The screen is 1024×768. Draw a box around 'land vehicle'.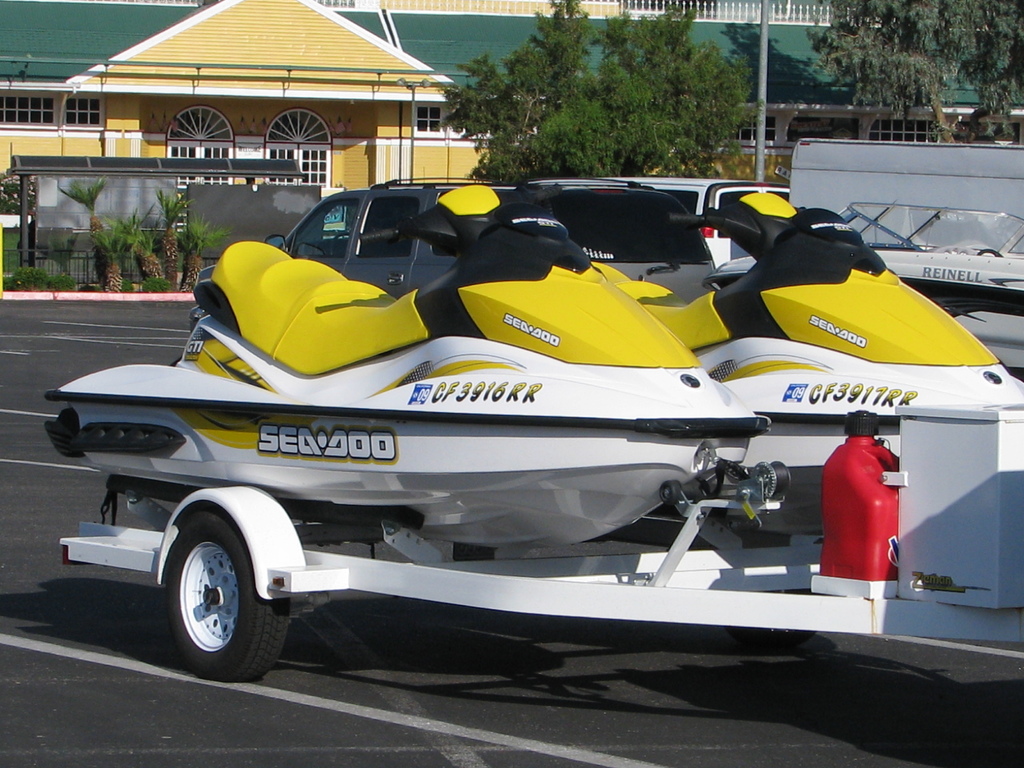
55 398 1023 685.
